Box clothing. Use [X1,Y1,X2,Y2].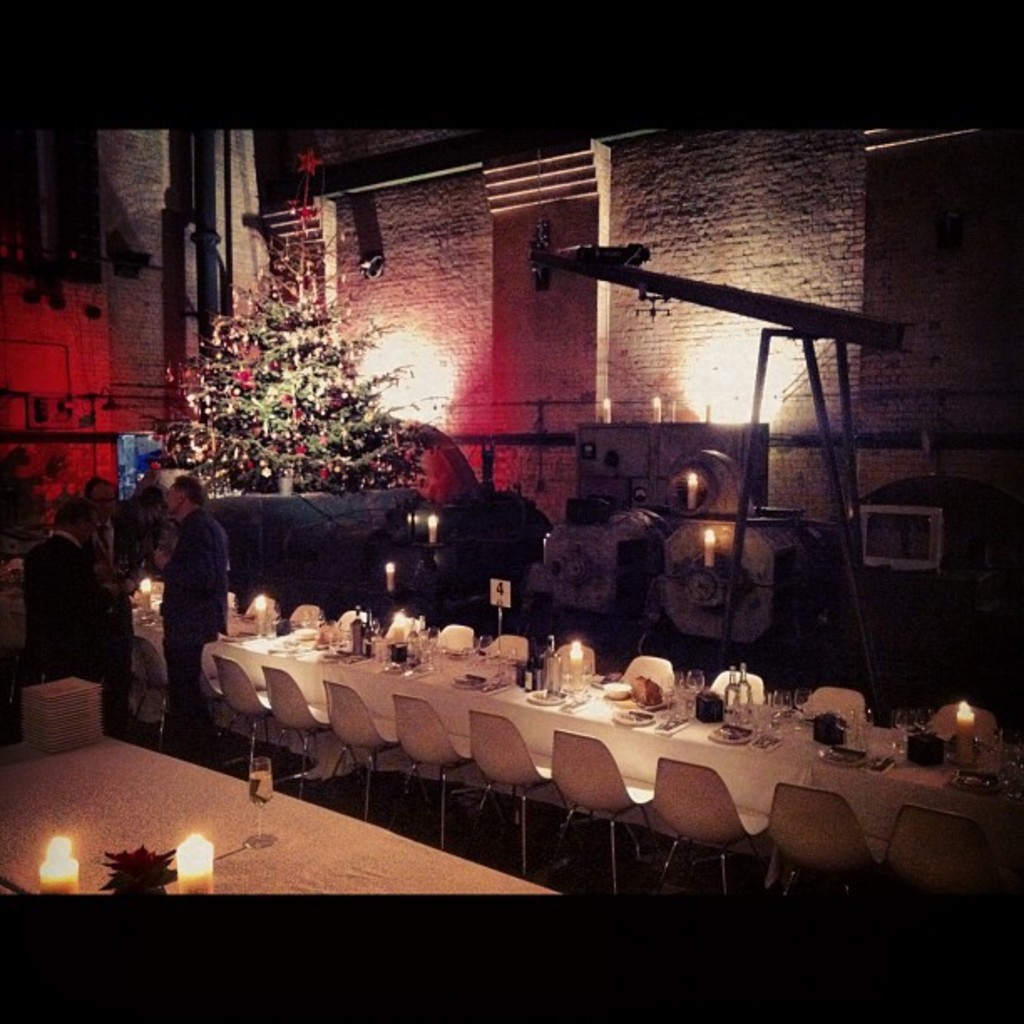
[85,522,129,569].
